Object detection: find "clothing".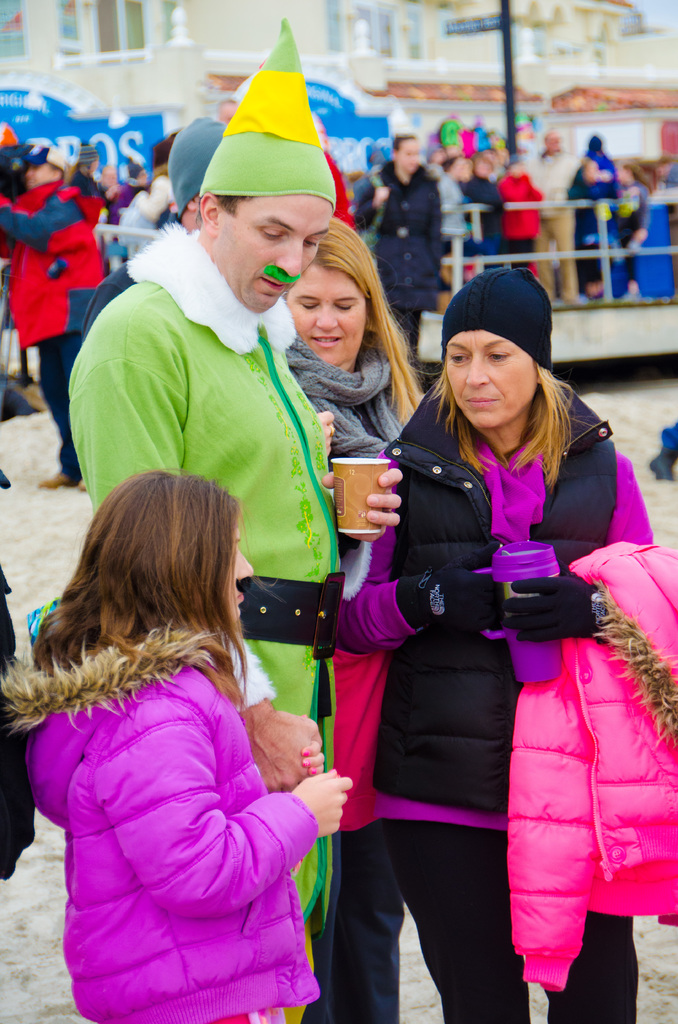
[left=282, top=328, right=421, bottom=1023].
